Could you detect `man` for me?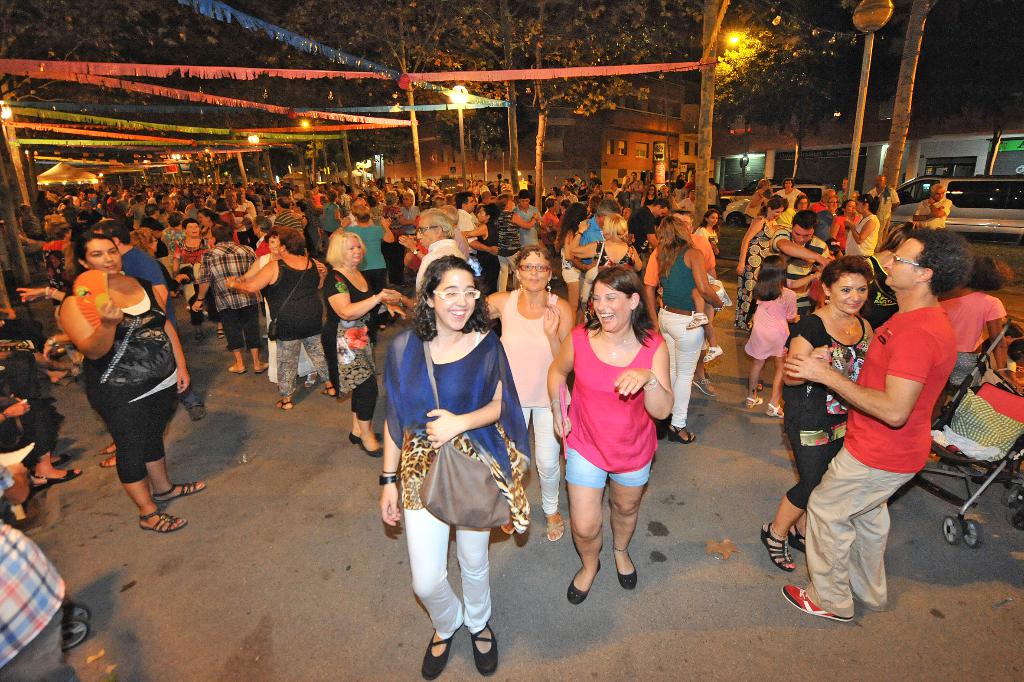
Detection result: bbox=(865, 176, 899, 220).
